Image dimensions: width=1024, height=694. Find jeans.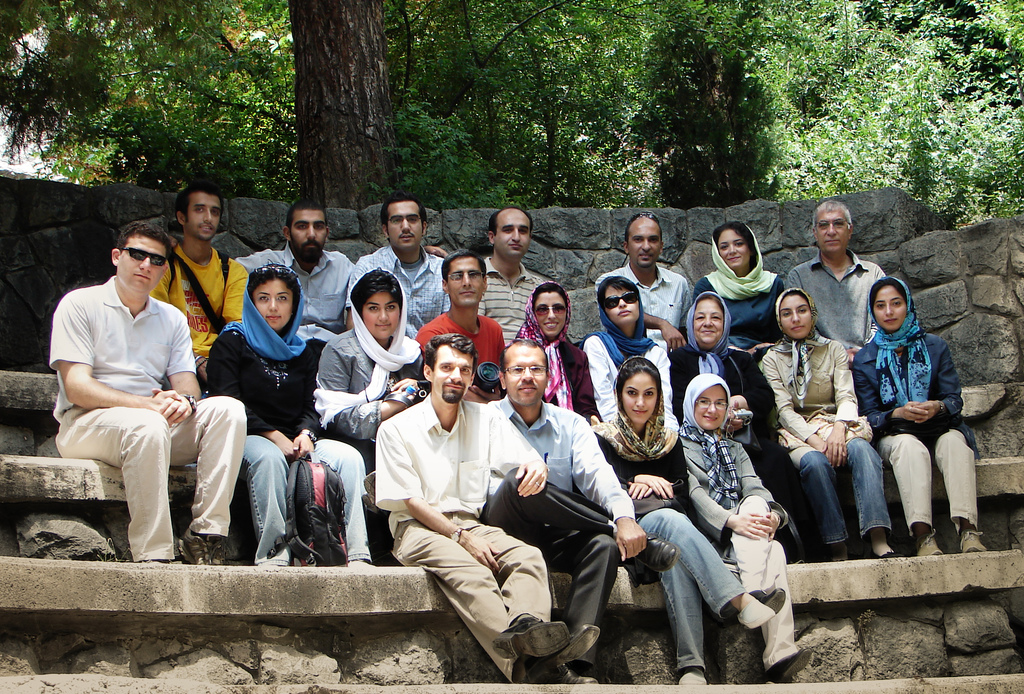
[238,433,370,563].
